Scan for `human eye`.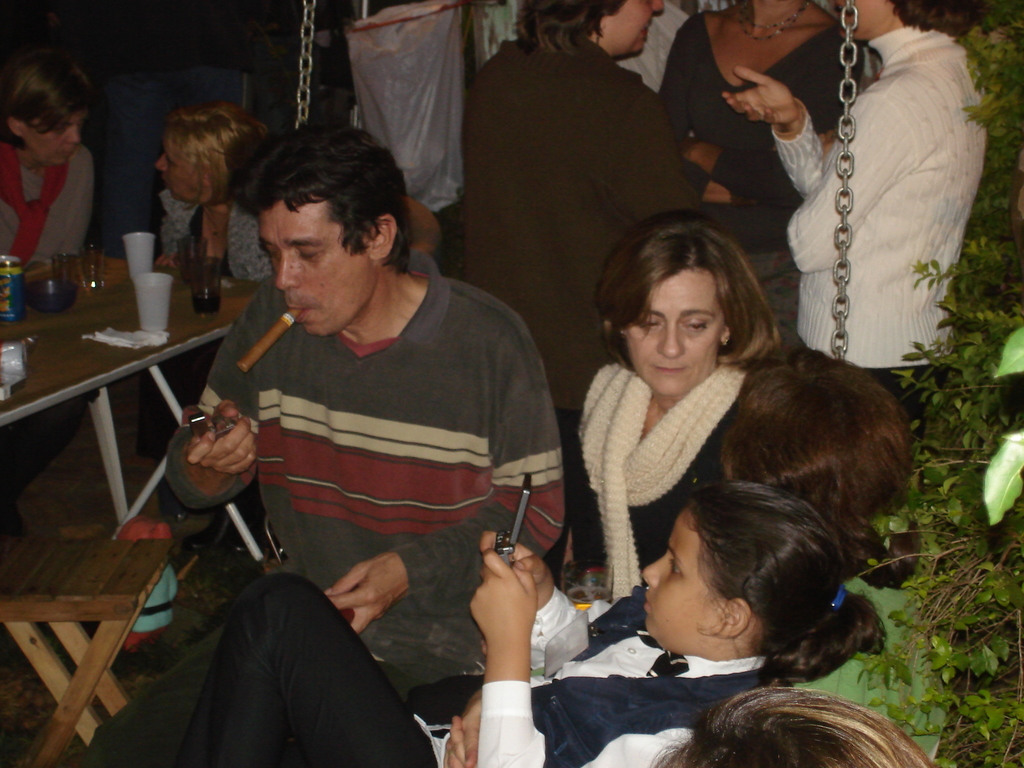
Scan result: (x1=54, y1=126, x2=65, y2=134).
